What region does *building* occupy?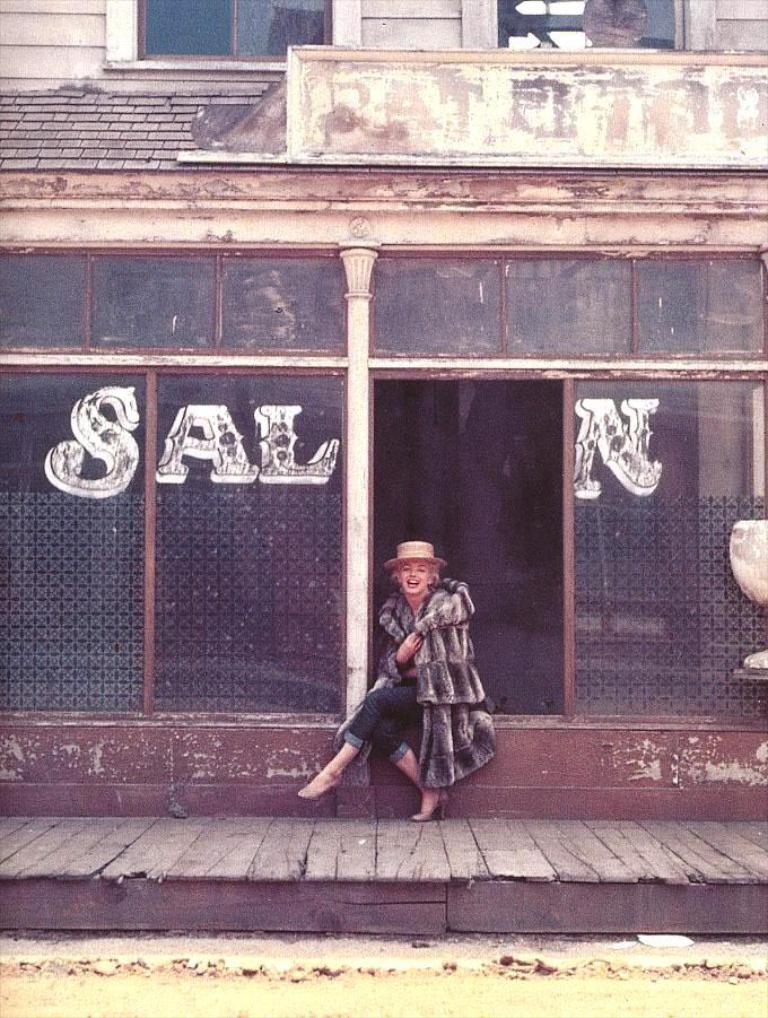
(0, 0, 767, 820).
